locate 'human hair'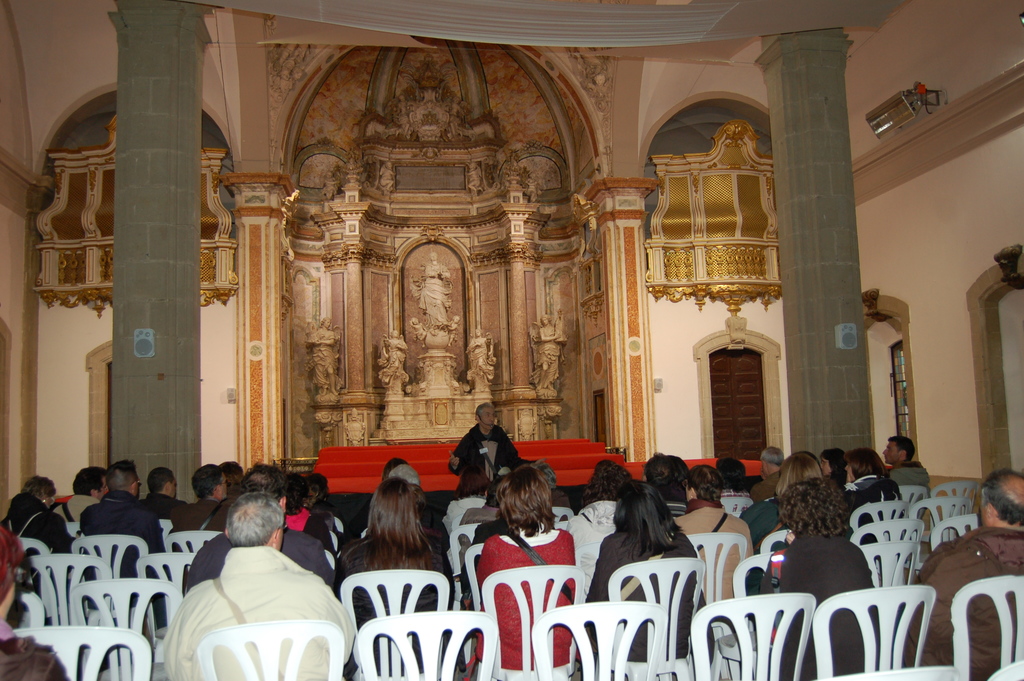
227:490:283:543
